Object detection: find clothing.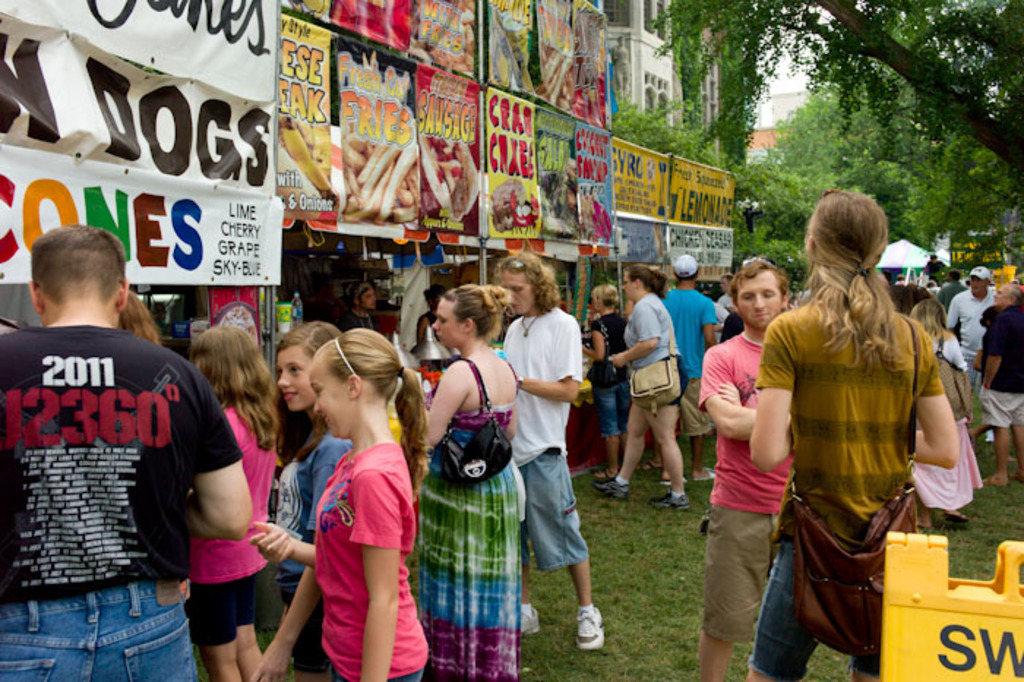
[x1=341, y1=309, x2=379, y2=326].
